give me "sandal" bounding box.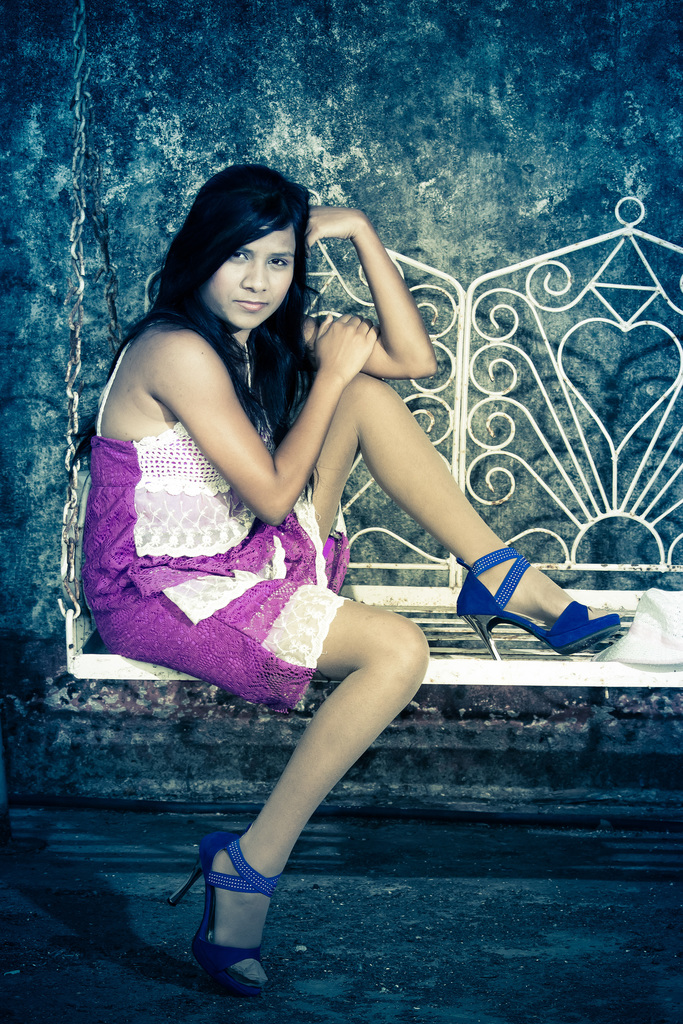
bbox=[455, 554, 628, 657].
